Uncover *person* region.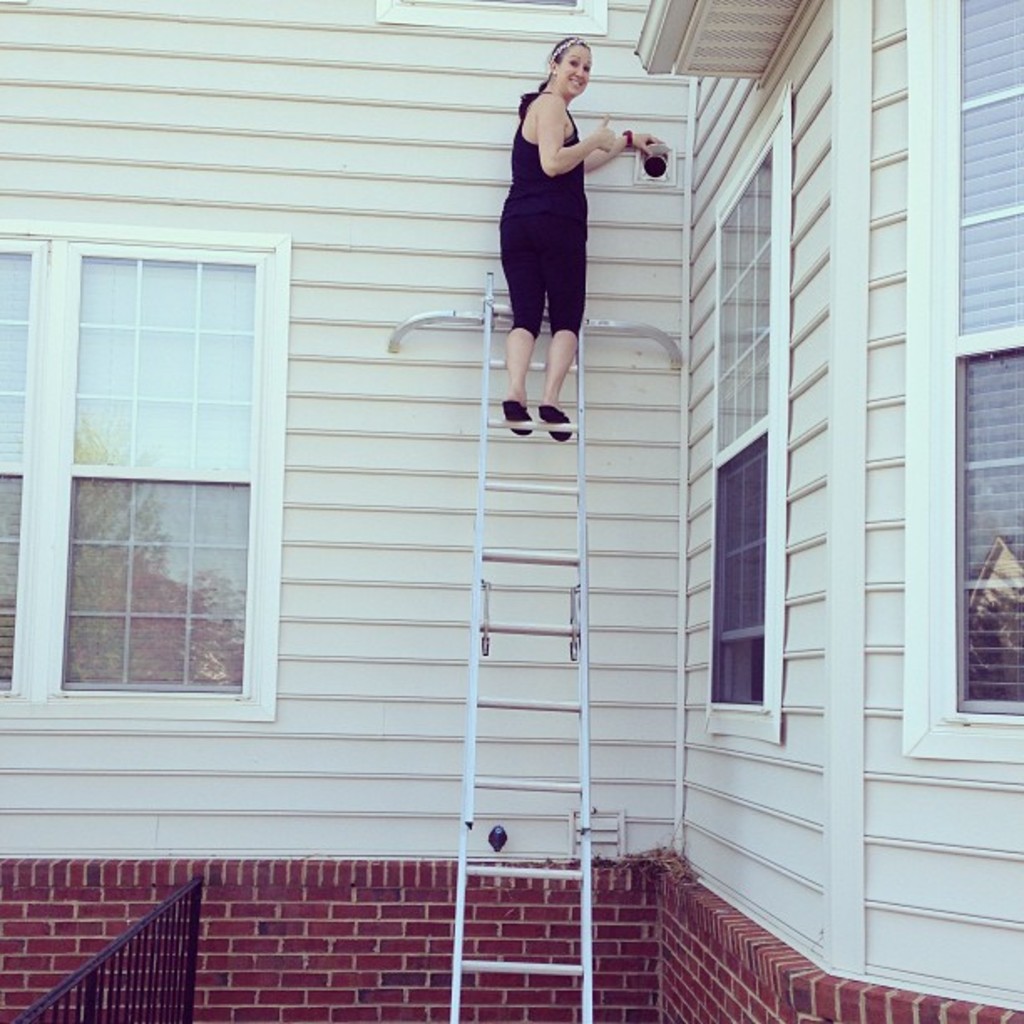
Uncovered: <box>472,42,626,442</box>.
